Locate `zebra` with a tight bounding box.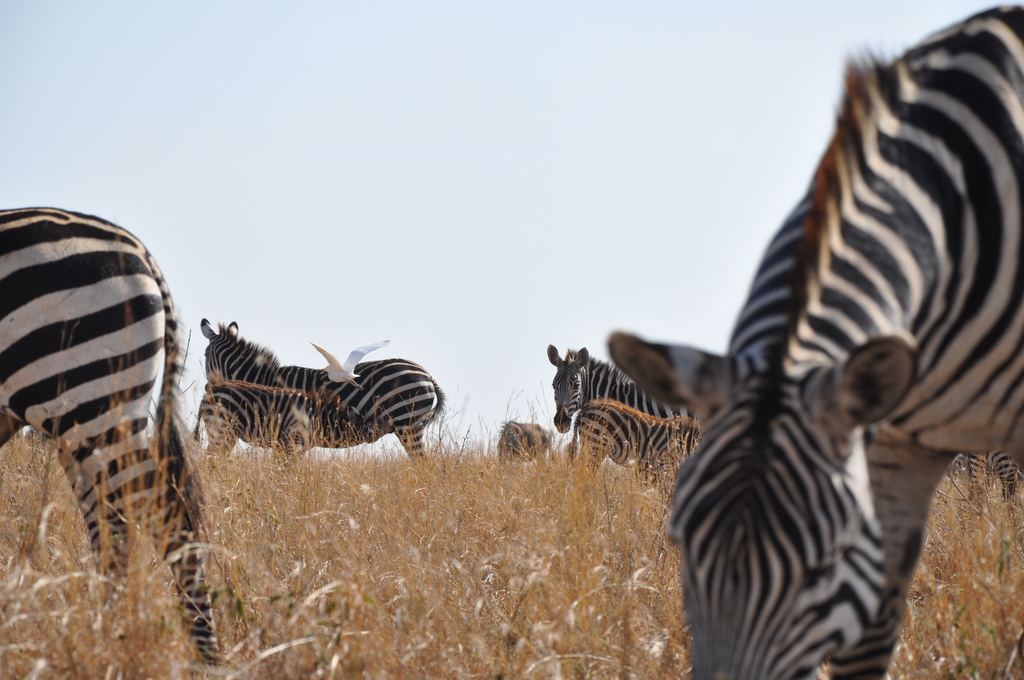
662:6:1023:679.
